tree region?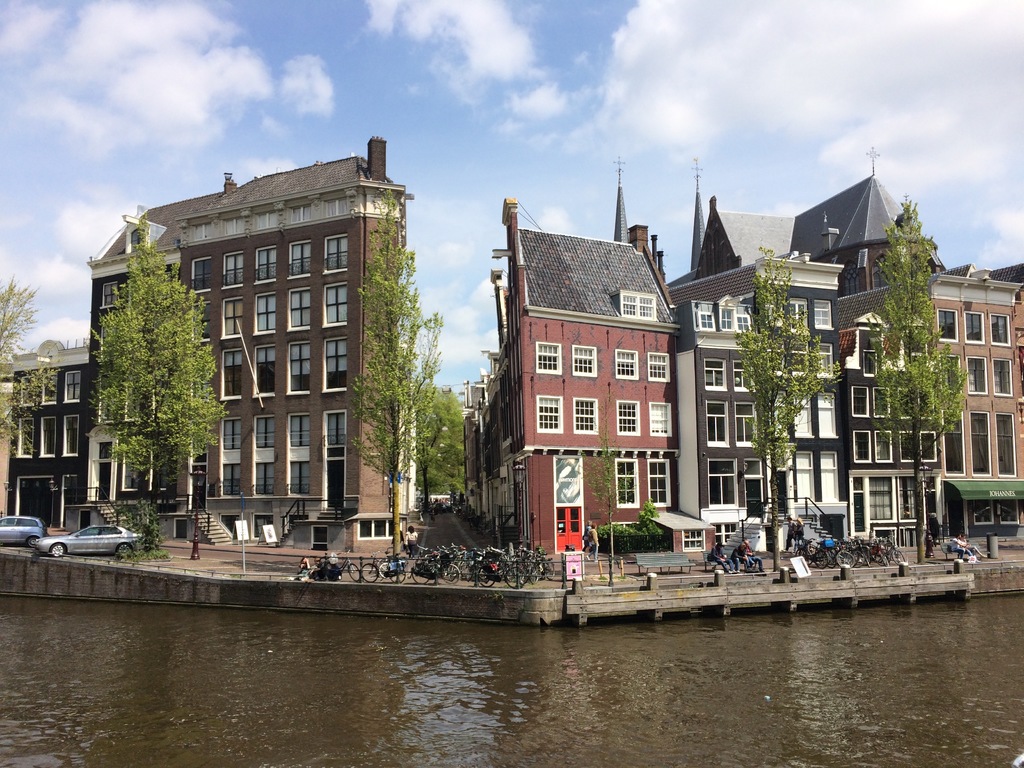
[87,205,231,519]
